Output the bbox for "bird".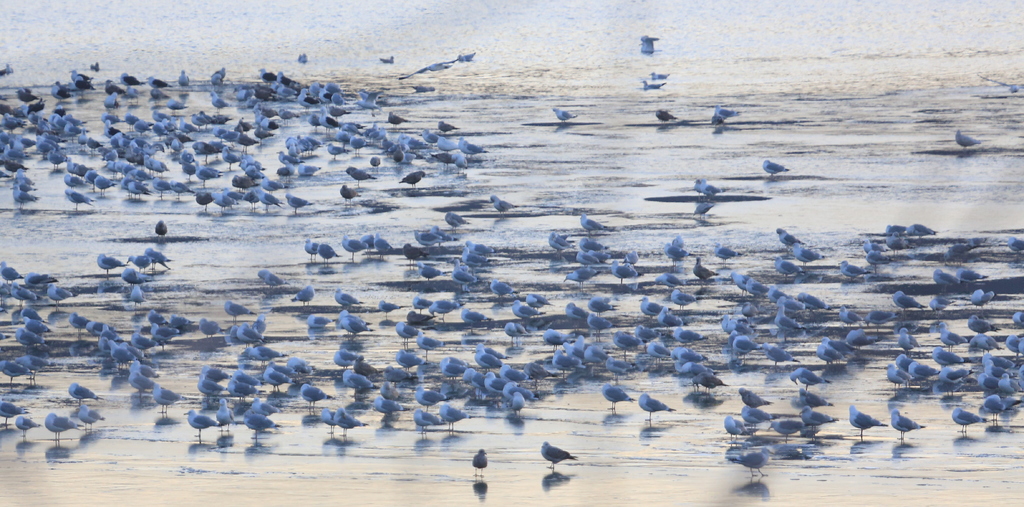
detection(0, 397, 17, 426).
